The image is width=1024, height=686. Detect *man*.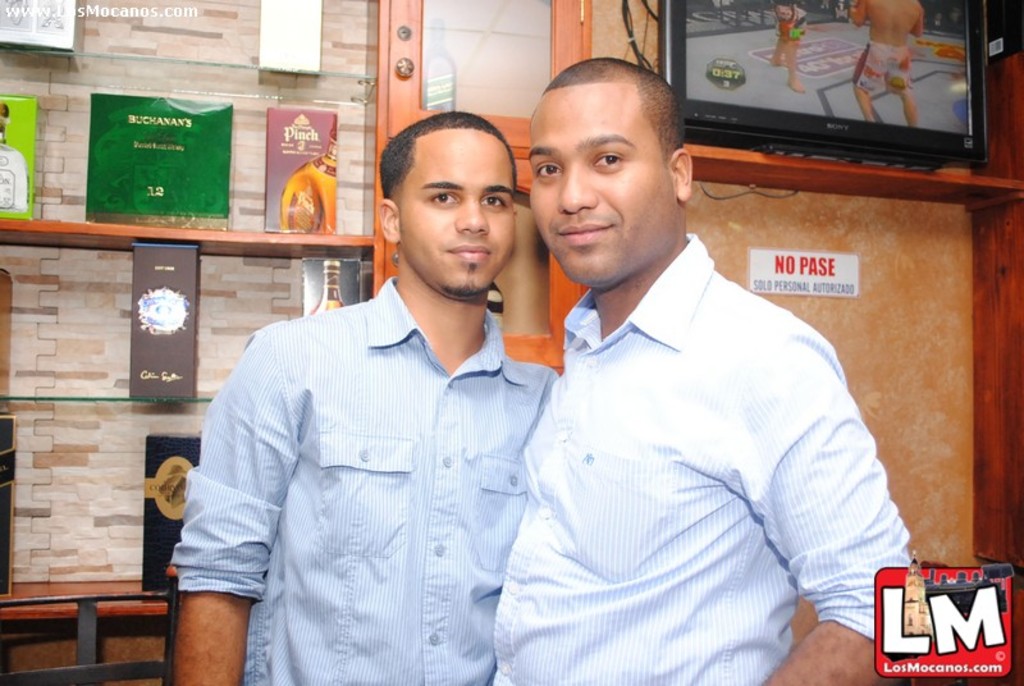
Detection: [492,58,916,685].
